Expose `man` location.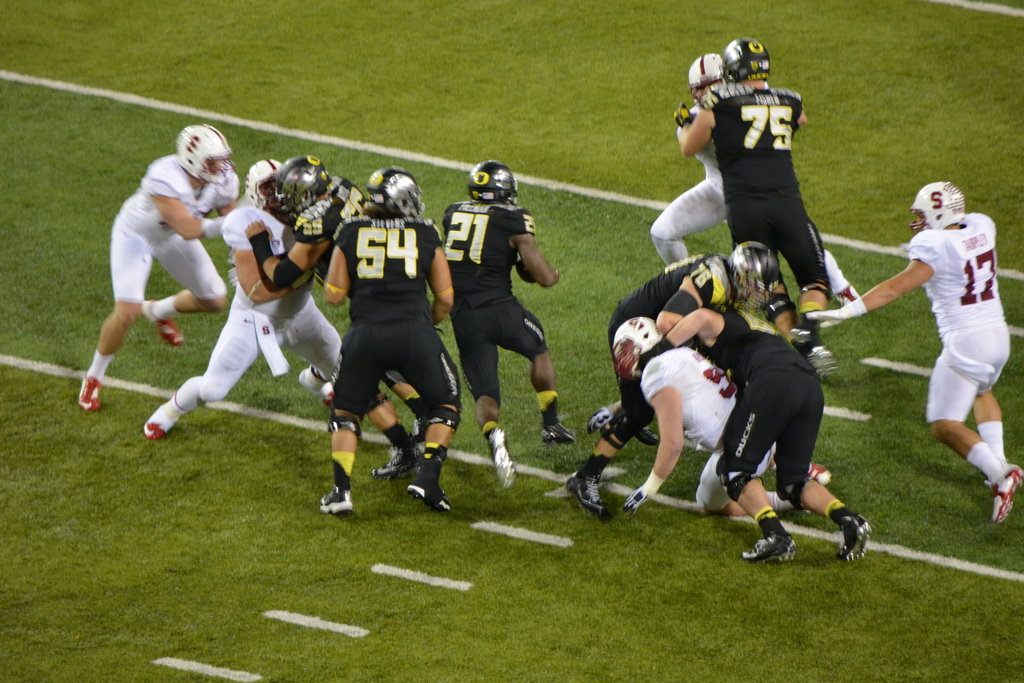
Exposed at x1=103, y1=154, x2=339, y2=431.
